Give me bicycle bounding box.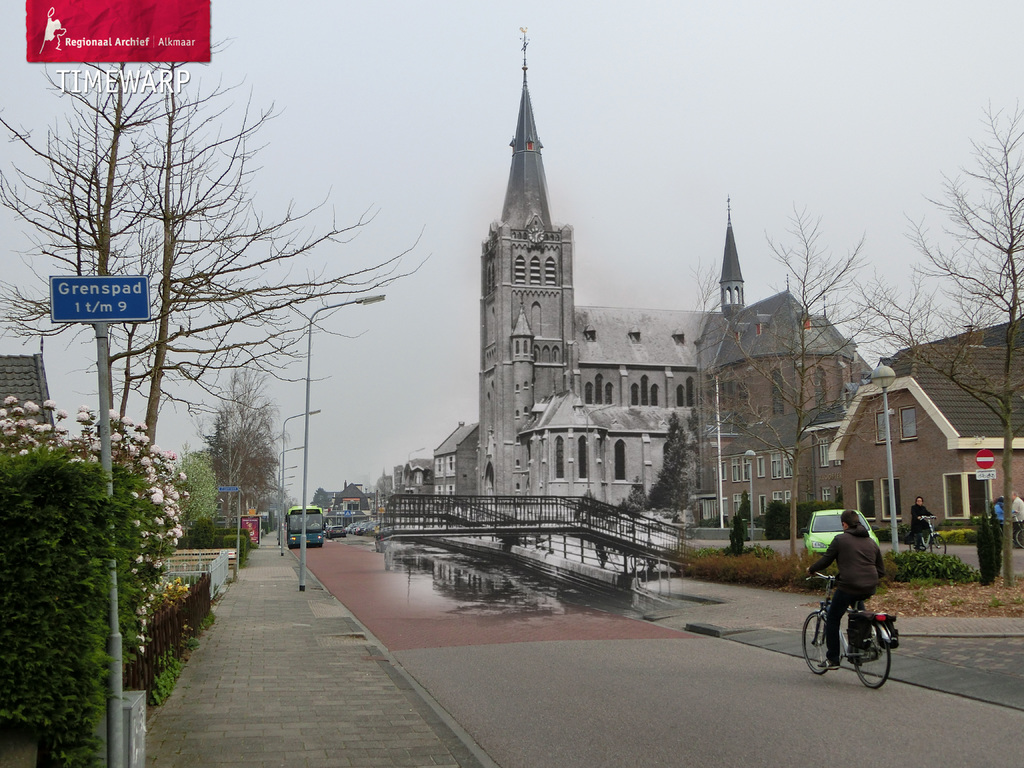
<bbox>998, 514, 1023, 547</bbox>.
